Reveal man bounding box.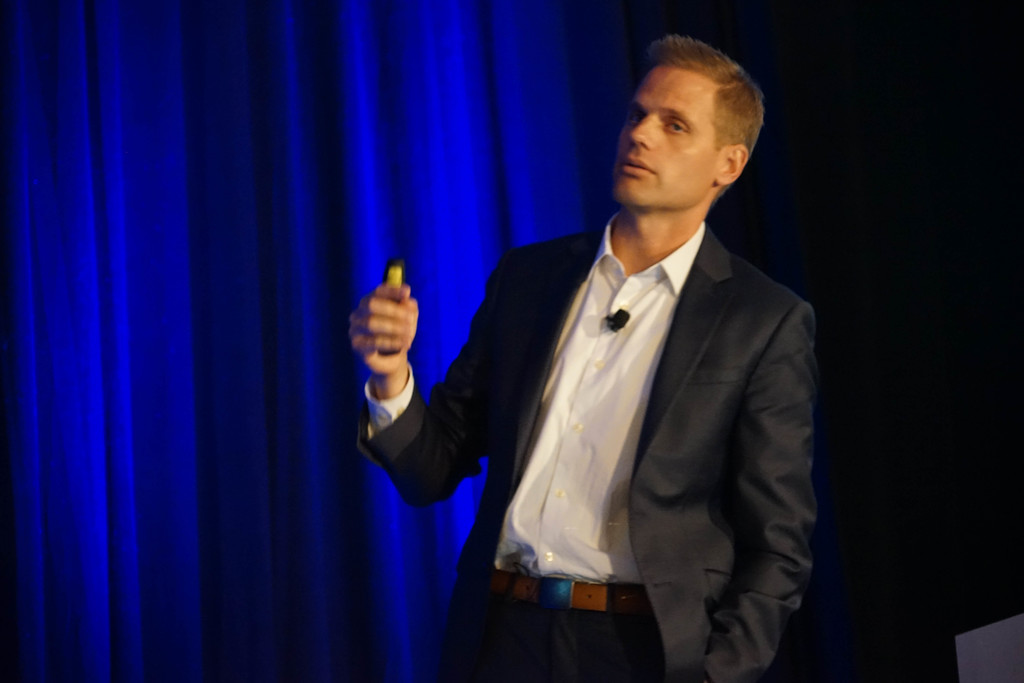
Revealed: 394, 53, 829, 667.
